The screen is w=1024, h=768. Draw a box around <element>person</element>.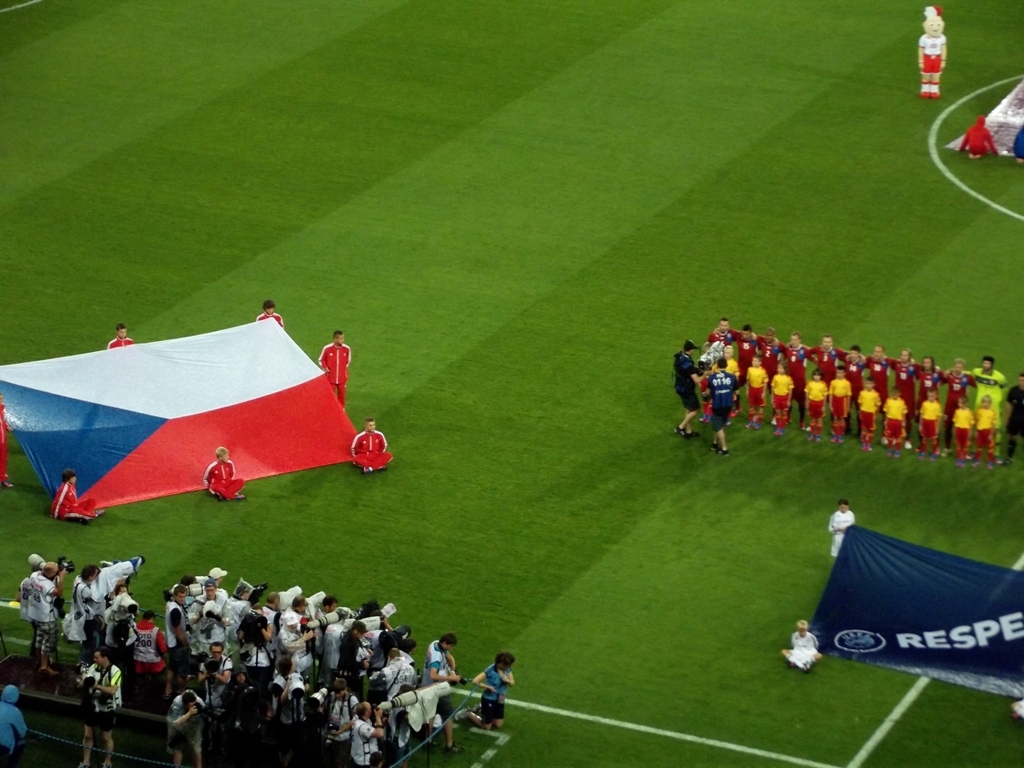
[0,680,24,767].
